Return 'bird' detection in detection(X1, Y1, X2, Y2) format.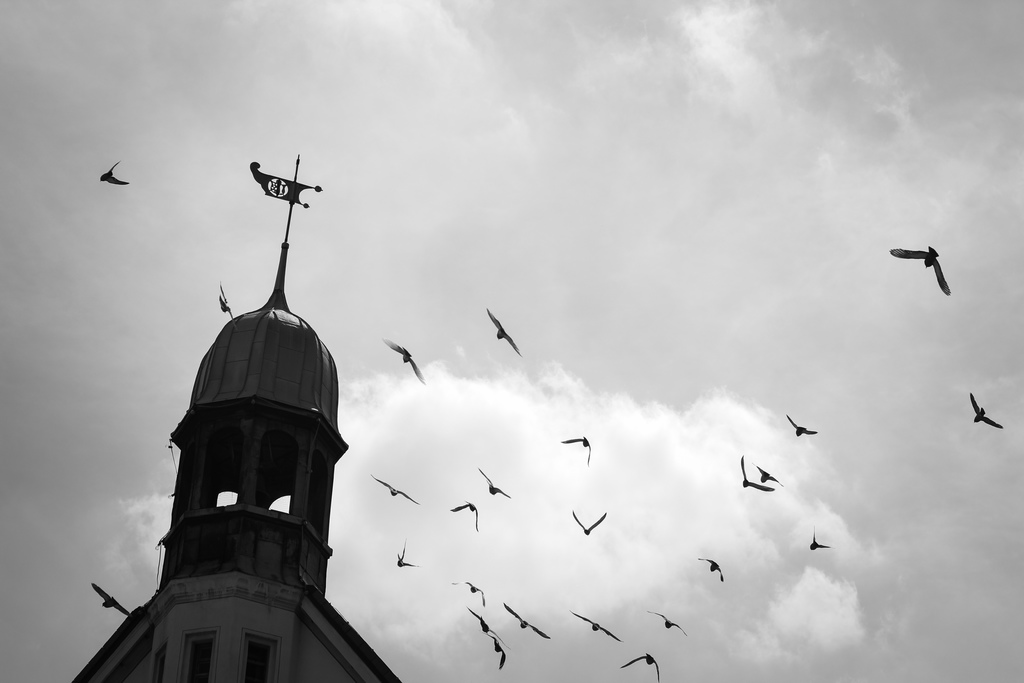
detection(449, 499, 476, 533).
